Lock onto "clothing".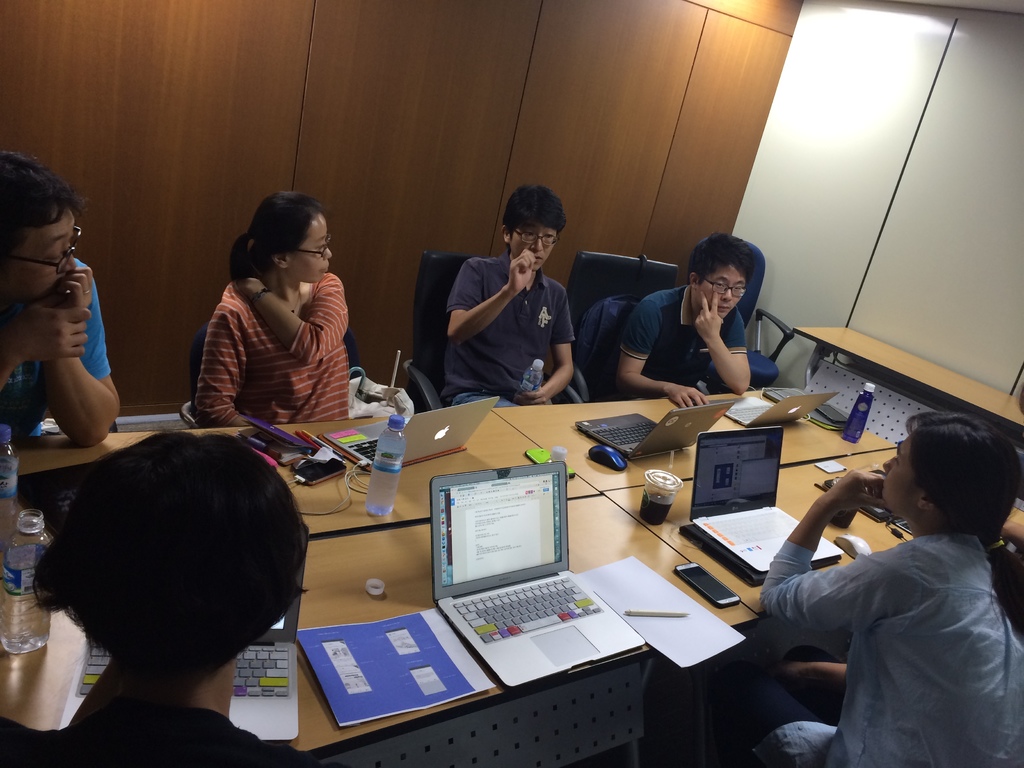
Locked: [x1=451, y1=240, x2=587, y2=399].
